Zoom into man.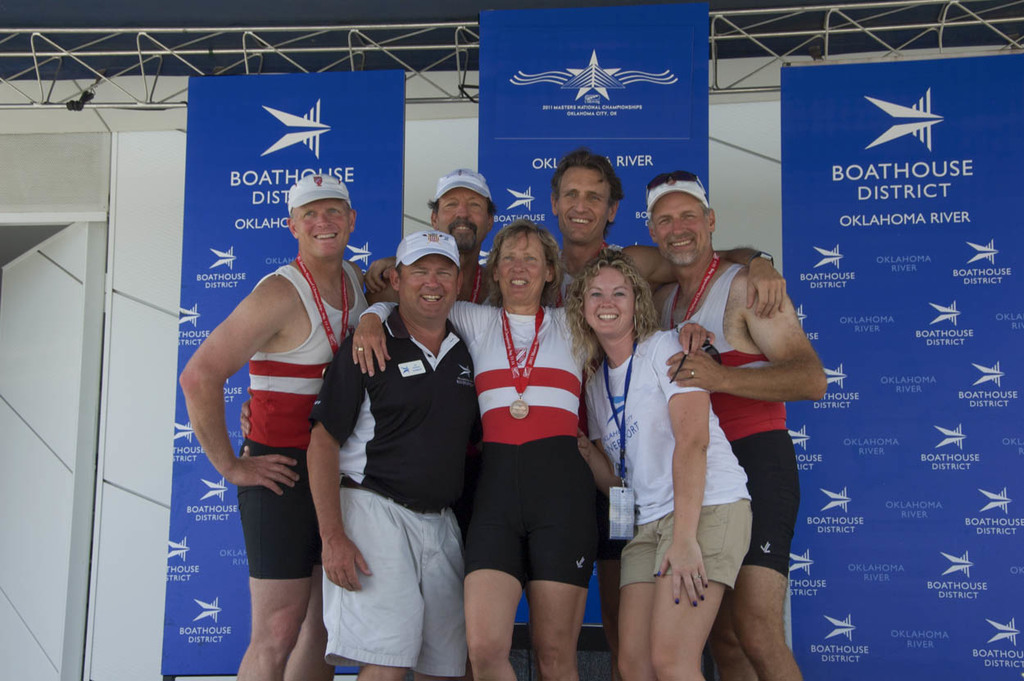
Zoom target: l=551, t=151, r=788, b=314.
